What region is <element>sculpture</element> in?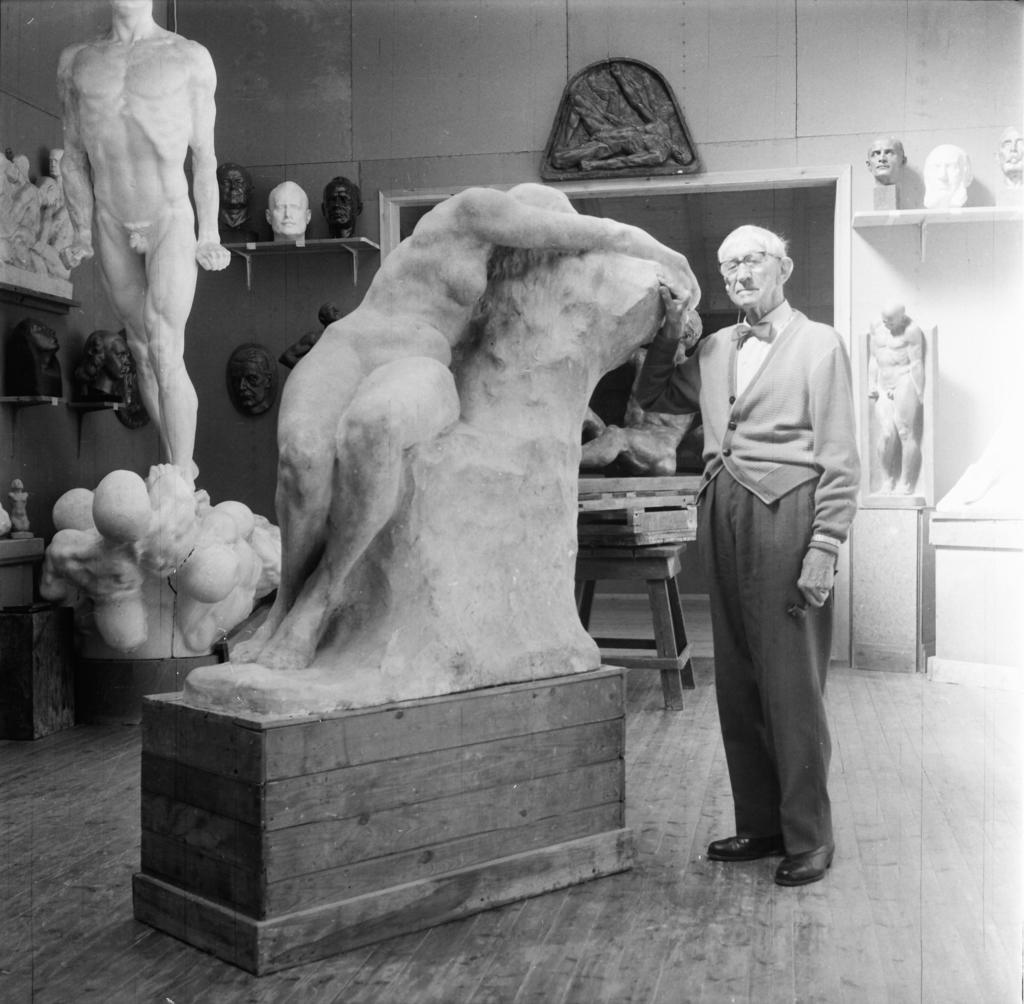
bbox(0, 136, 65, 303).
